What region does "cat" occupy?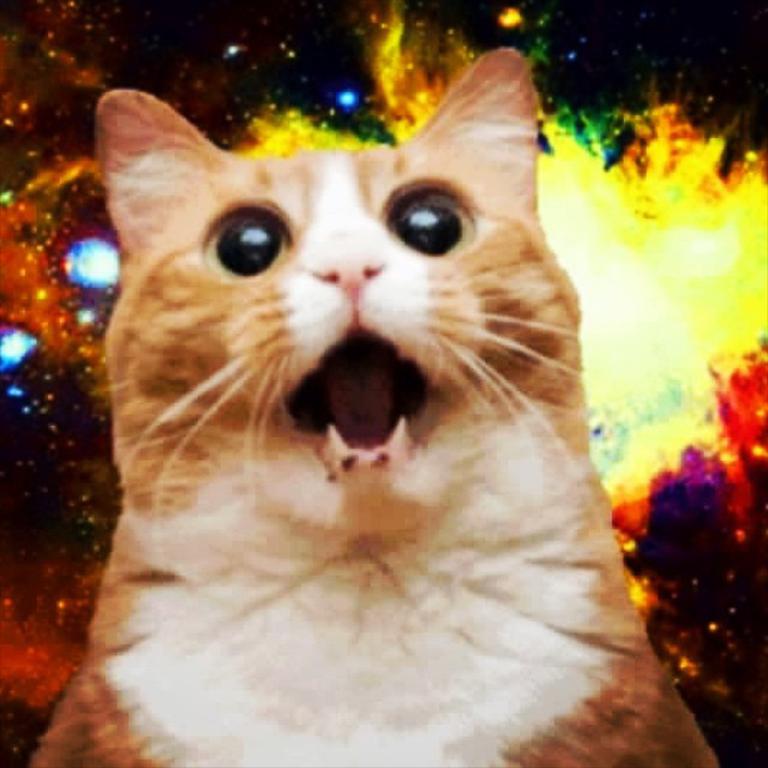
locate(23, 41, 713, 767).
